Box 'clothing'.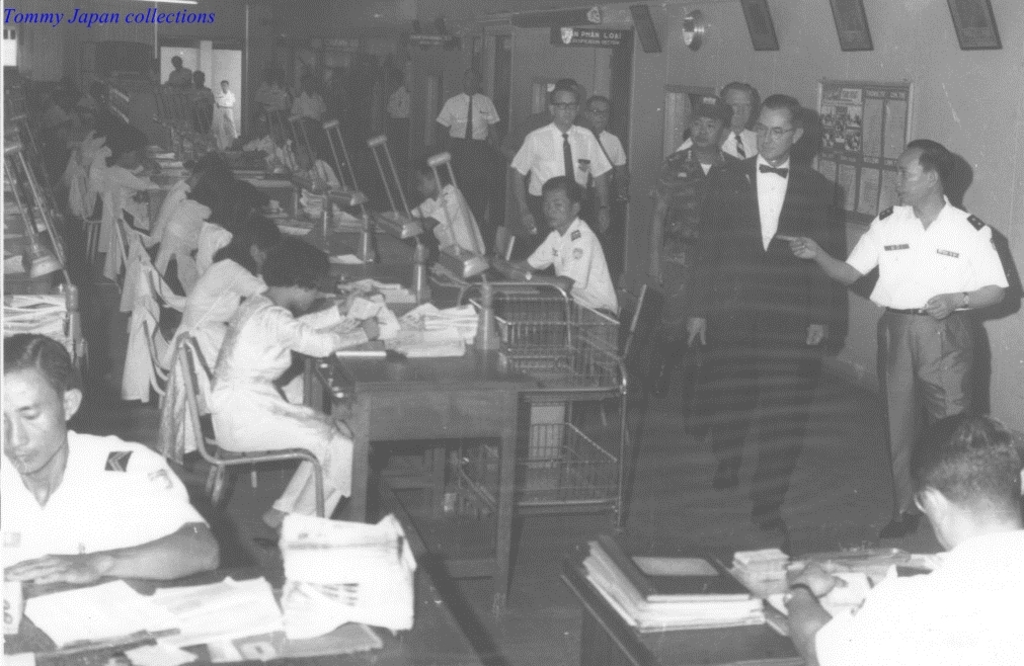
bbox=(825, 532, 1019, 664).
